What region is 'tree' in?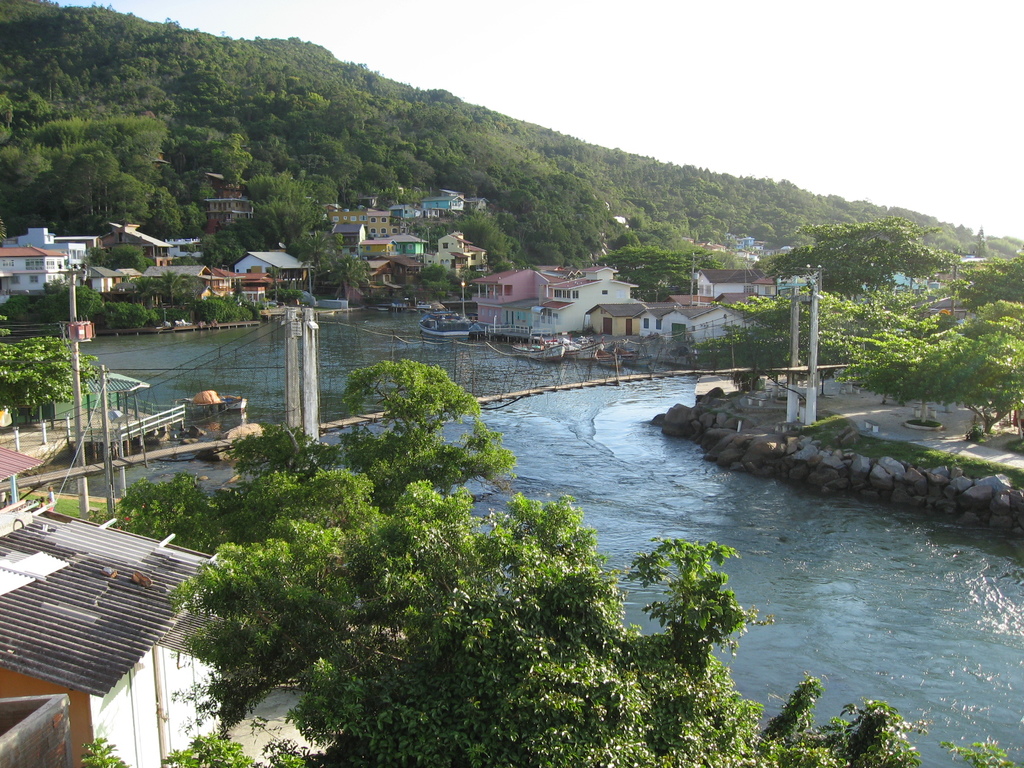
l=911, t=320, r=1023, b=442.
